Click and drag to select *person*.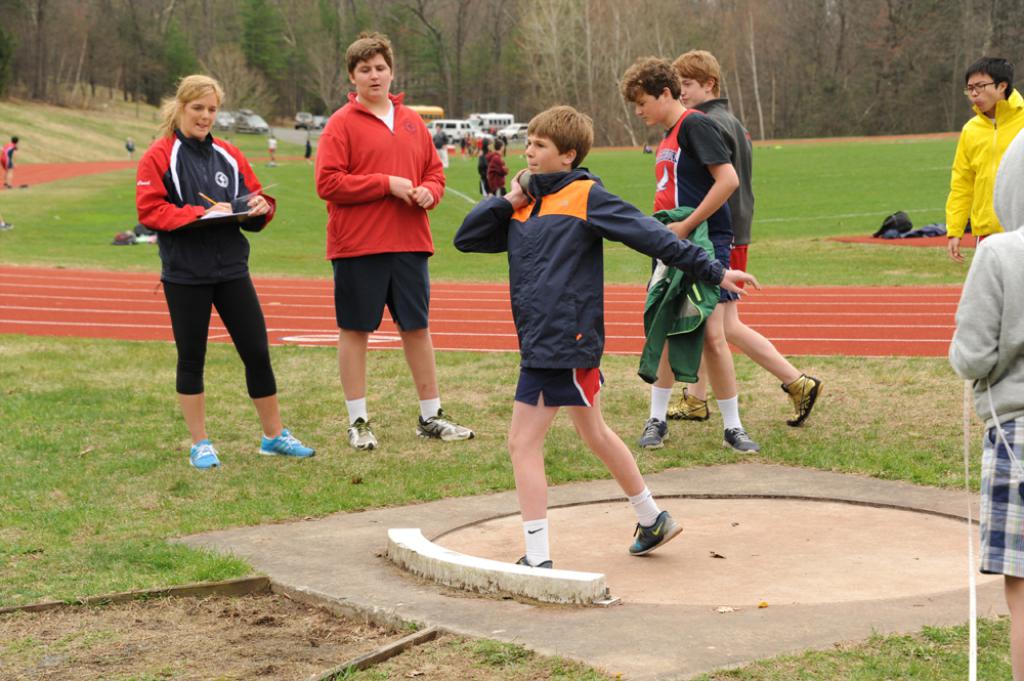
Selection: [left=0, top=134, right=22, bottom=195].
